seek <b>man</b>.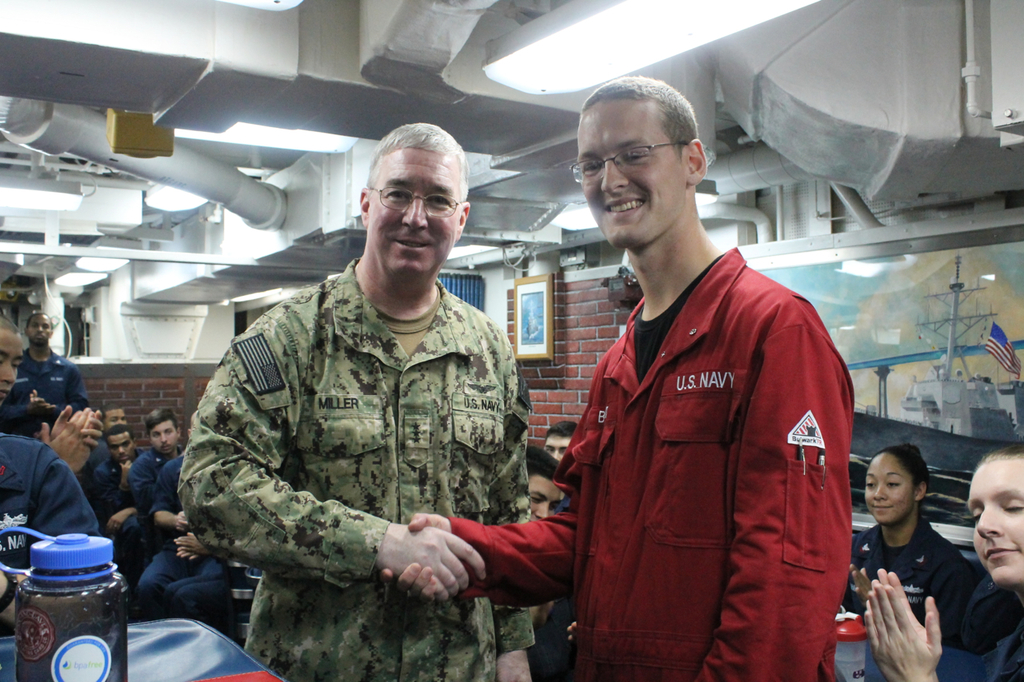
l=530, t=86, r=859, b=680.
